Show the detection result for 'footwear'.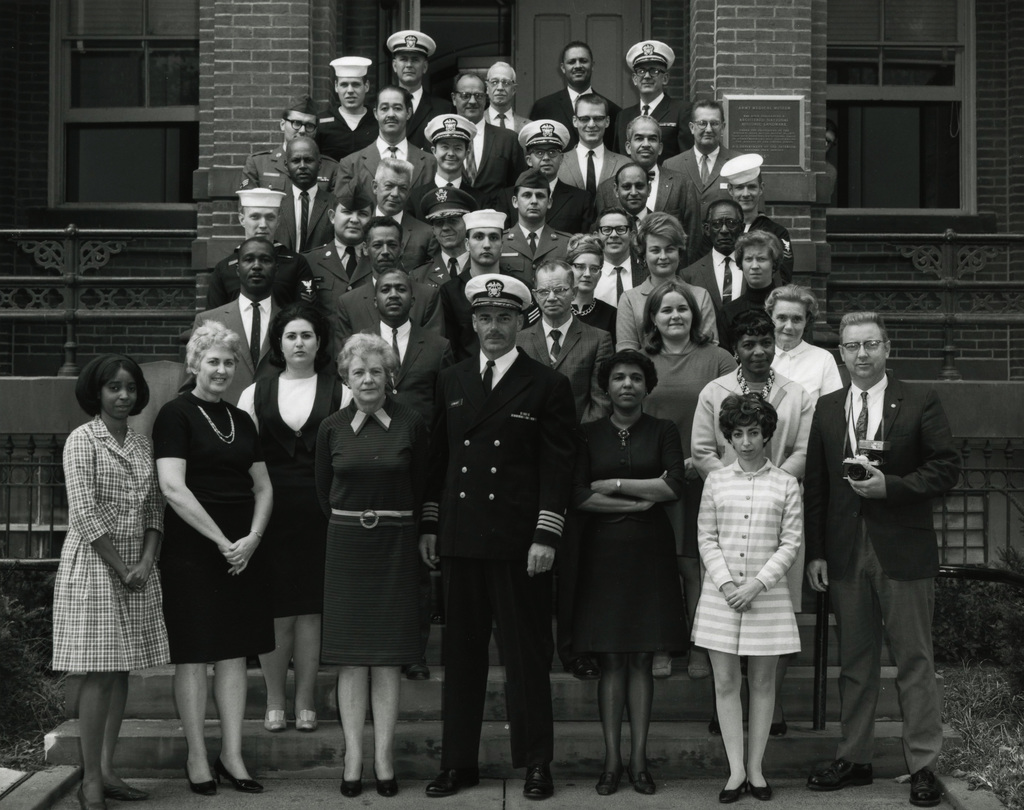
[left=912, top=763, right=946, bottom=805].
